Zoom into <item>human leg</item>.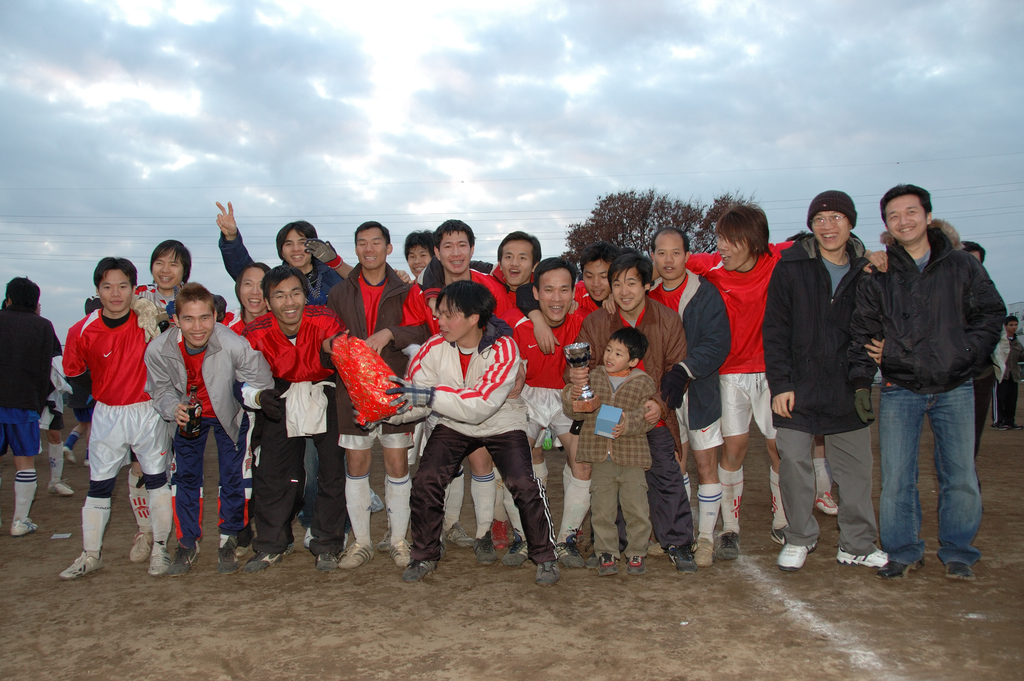
Zoom target: pyautogui.locateOnScreen(47, 414, 71, 495).
